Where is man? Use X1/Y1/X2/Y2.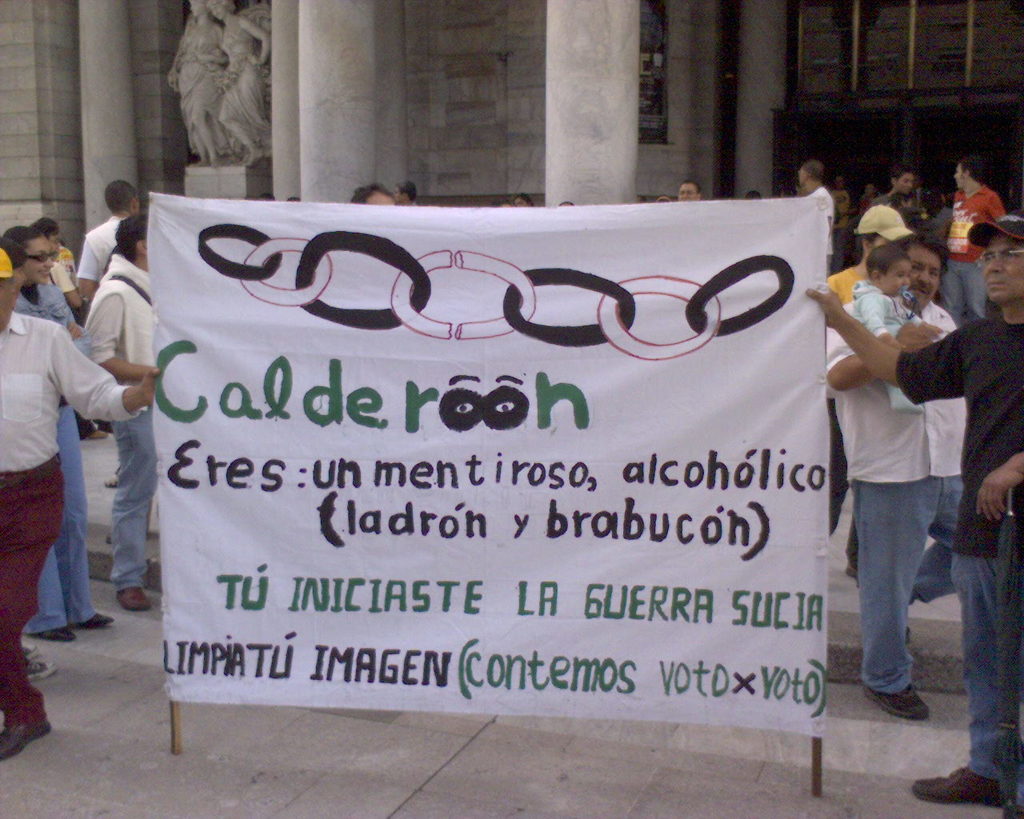
793/158/831/272.
